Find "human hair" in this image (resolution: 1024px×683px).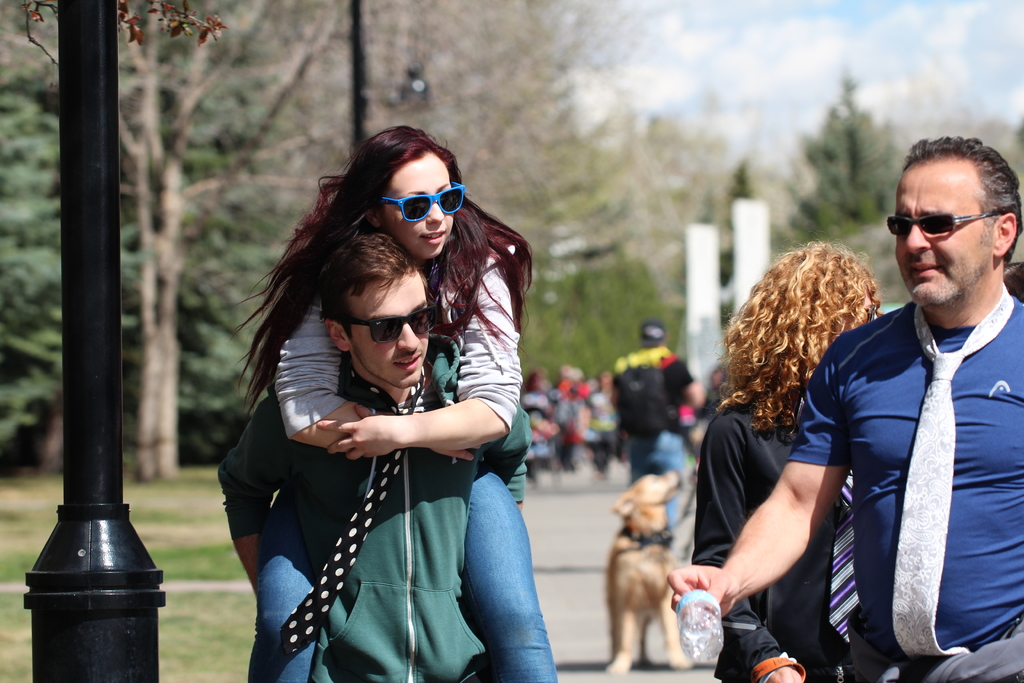
[320,226,420,340].
